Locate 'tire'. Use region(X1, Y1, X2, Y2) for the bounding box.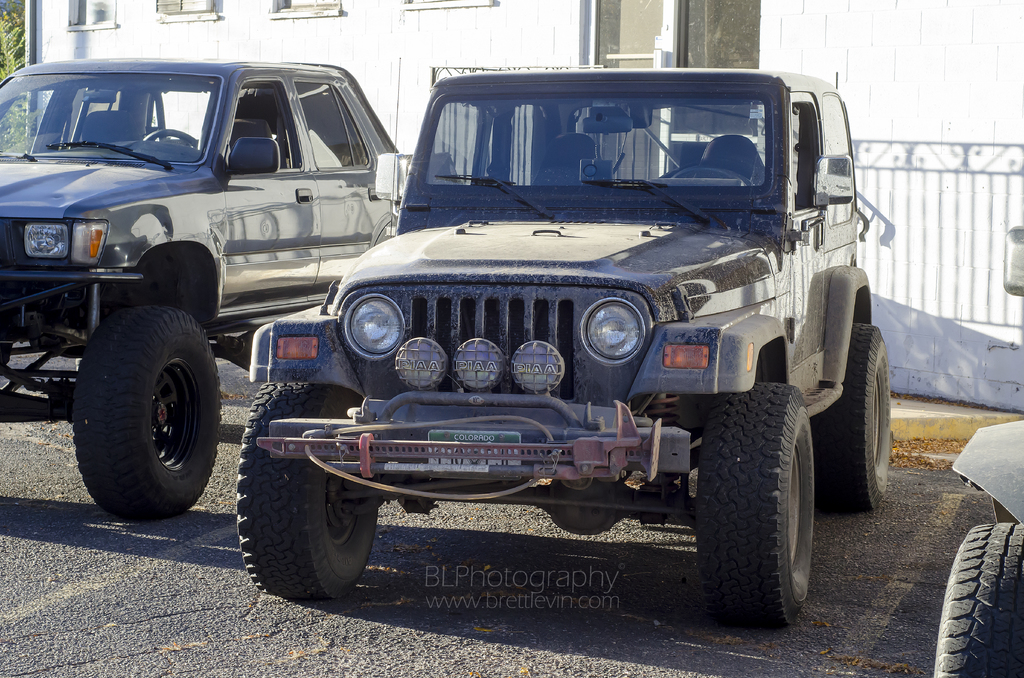
region(72, 284, 205, 517).
